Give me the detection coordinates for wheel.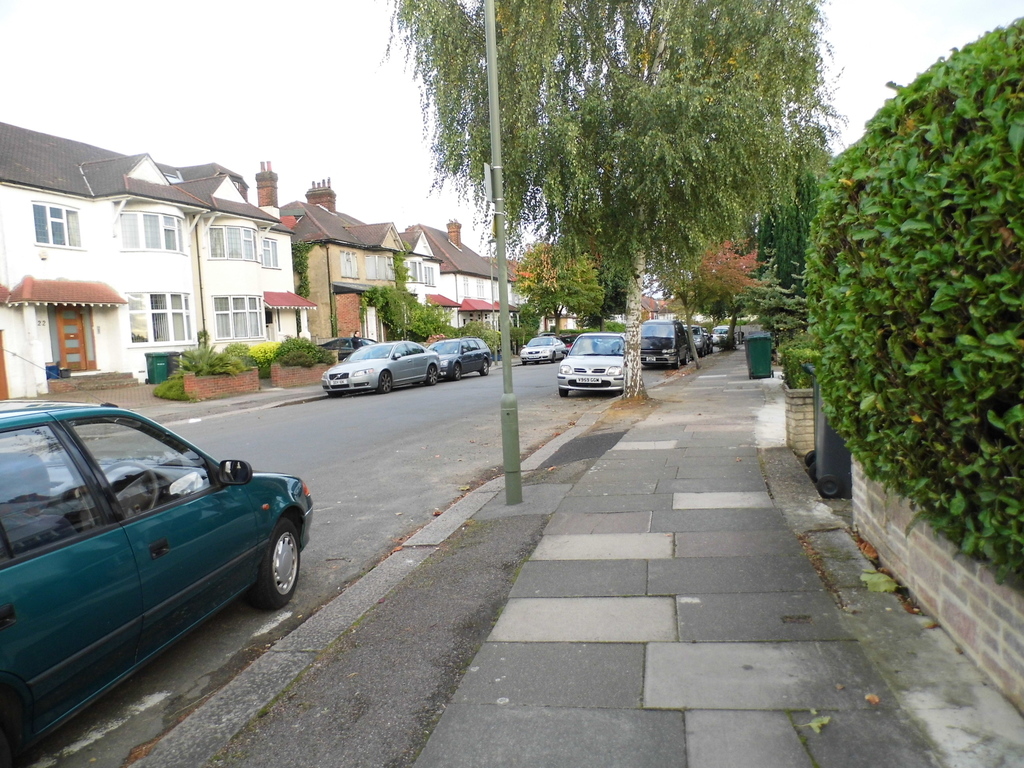
[x1=255, y1=516, x2=300, y2=611].
